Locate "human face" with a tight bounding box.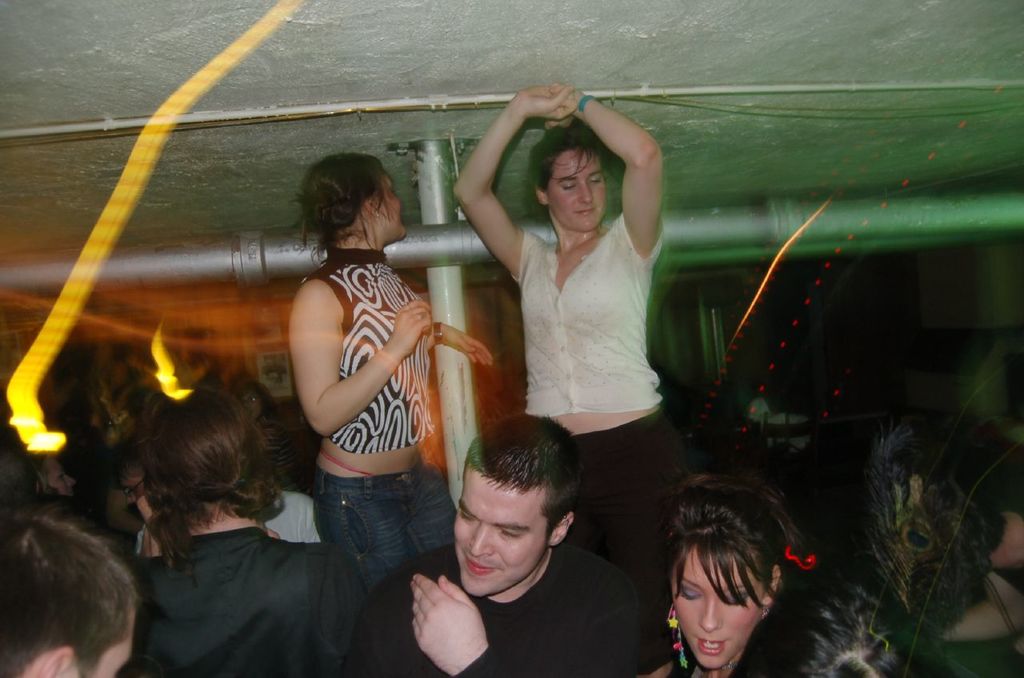
locate(674, 554, 763, 672).
